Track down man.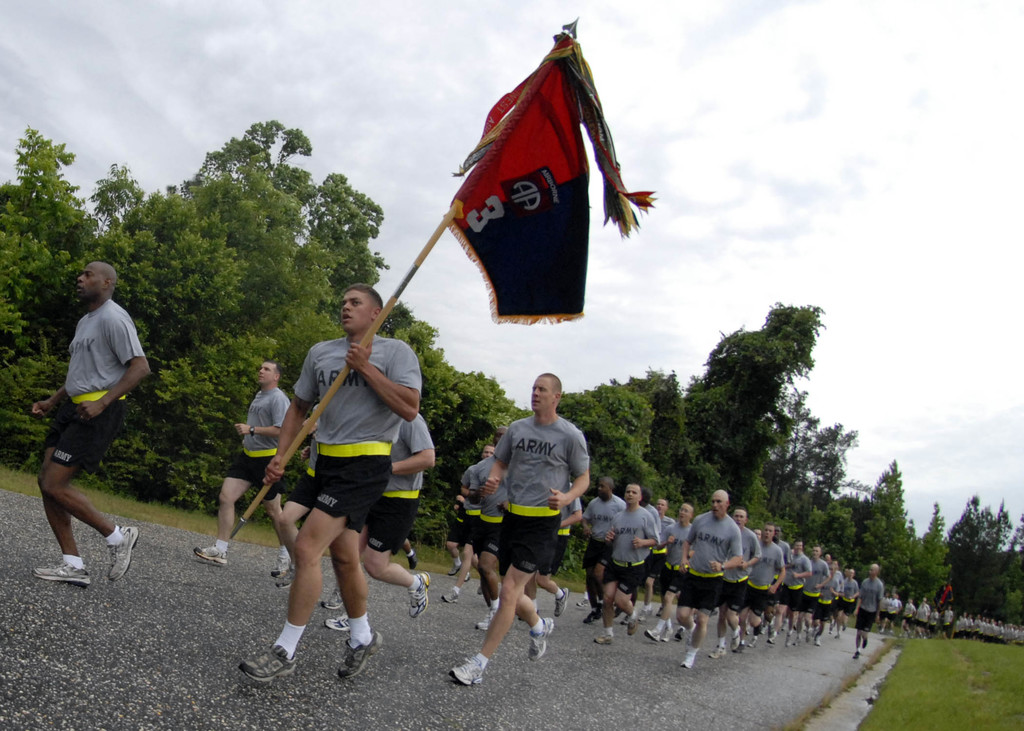
Tracked to (676, 488, 743, 664).
